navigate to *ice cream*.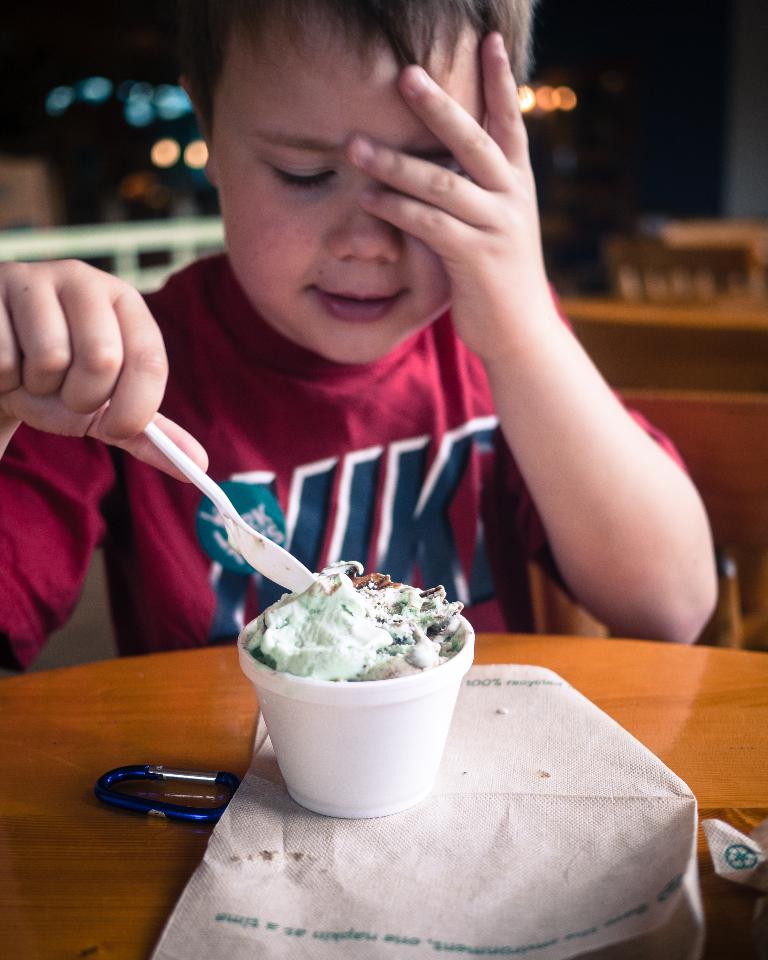
Navigation target: locate(268, 587, 419, 693).
